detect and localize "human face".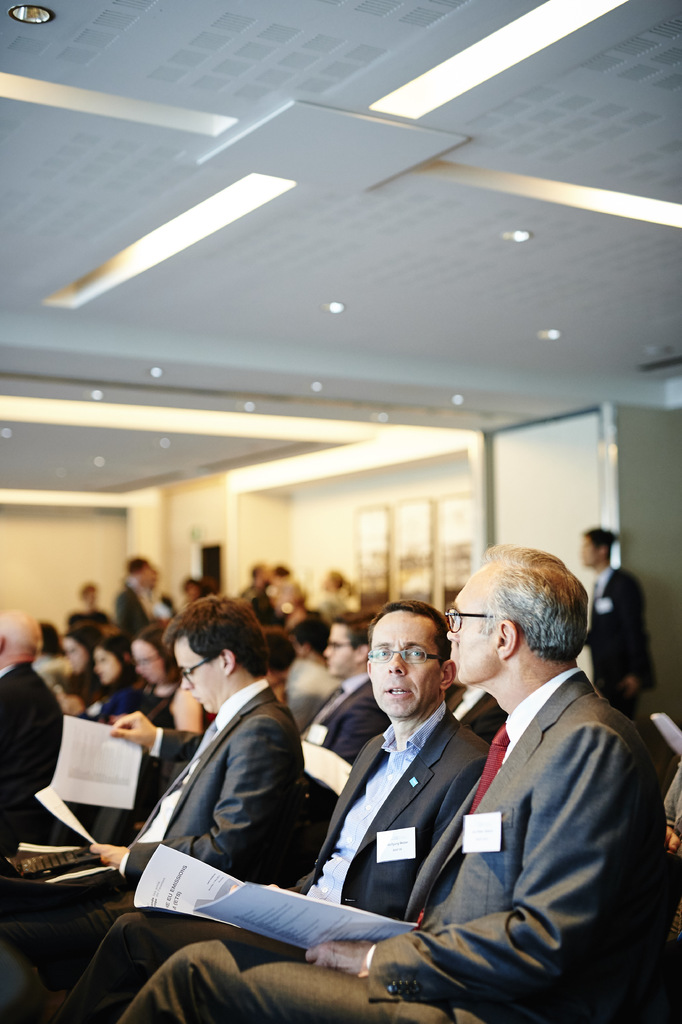
Localized at box=[174, 644, 219, 714].
